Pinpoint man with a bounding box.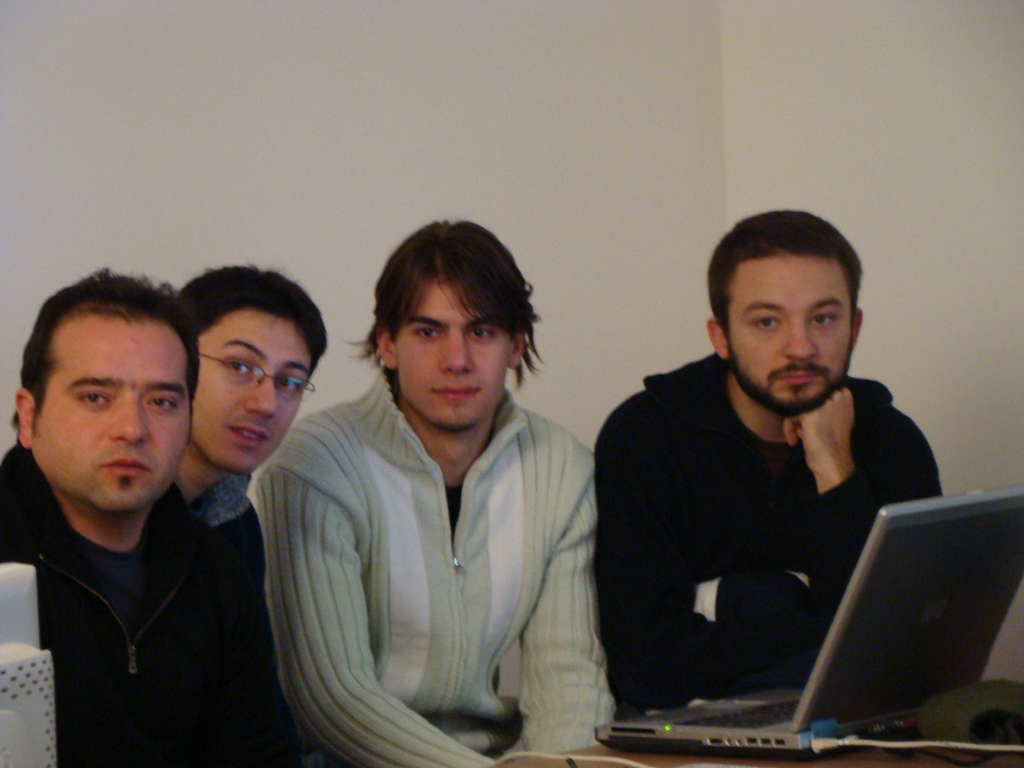
(left=157, top=266, right=328, bottom=767).
